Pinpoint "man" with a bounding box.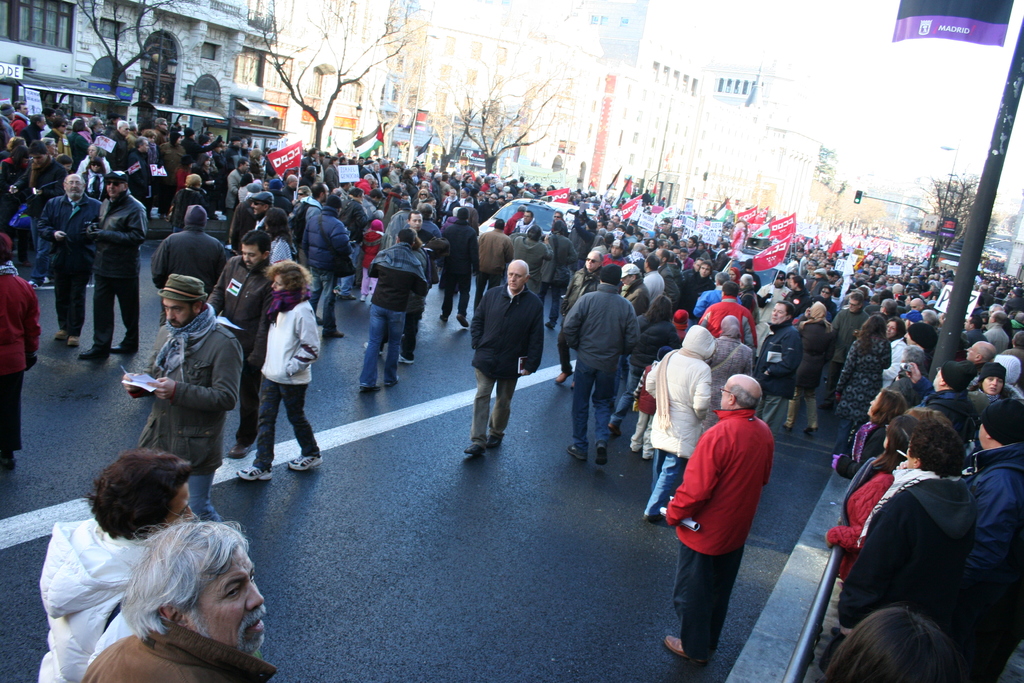
557,249,602,382.
